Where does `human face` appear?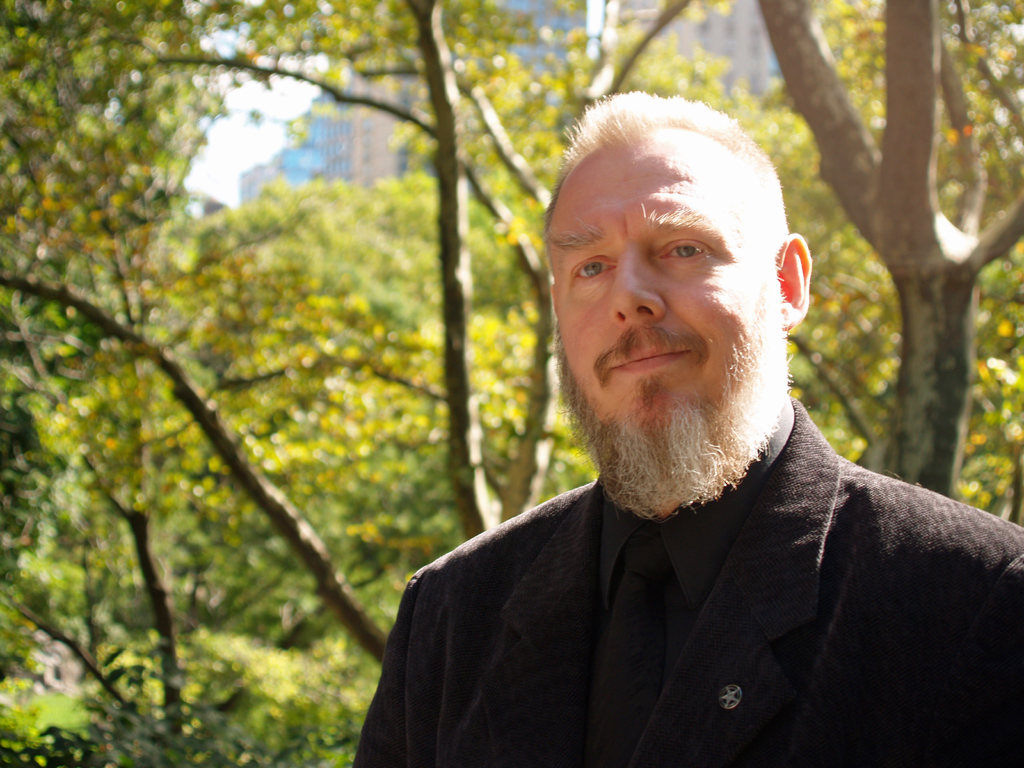
Appears at (x1=547, y1=140, x2=781, y2=440).
